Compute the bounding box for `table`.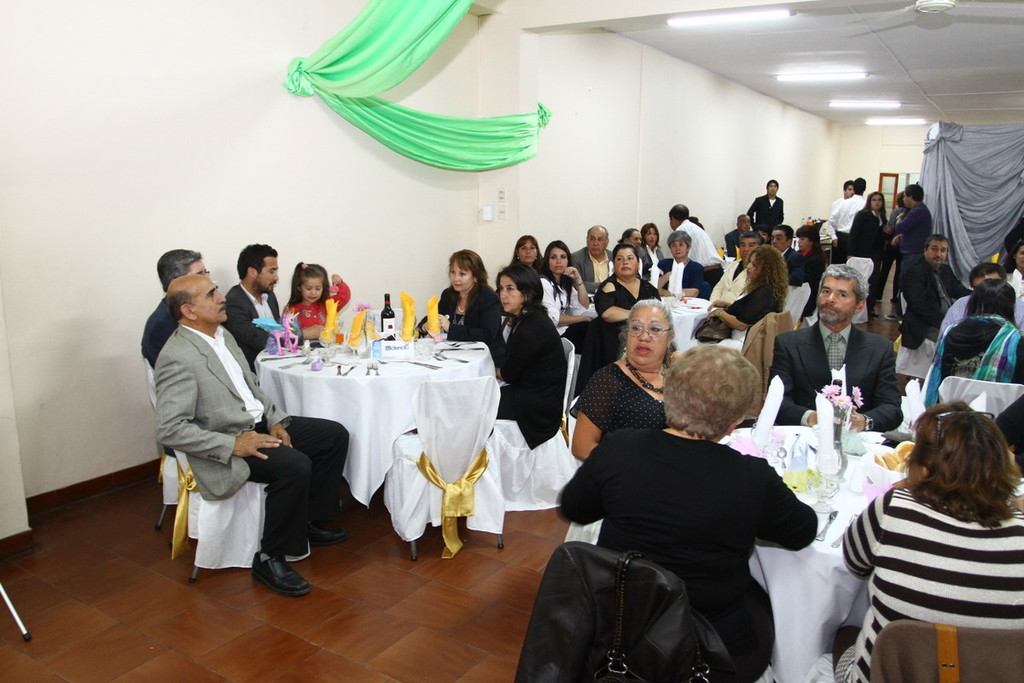
crop(237, 332, 509, 569).
